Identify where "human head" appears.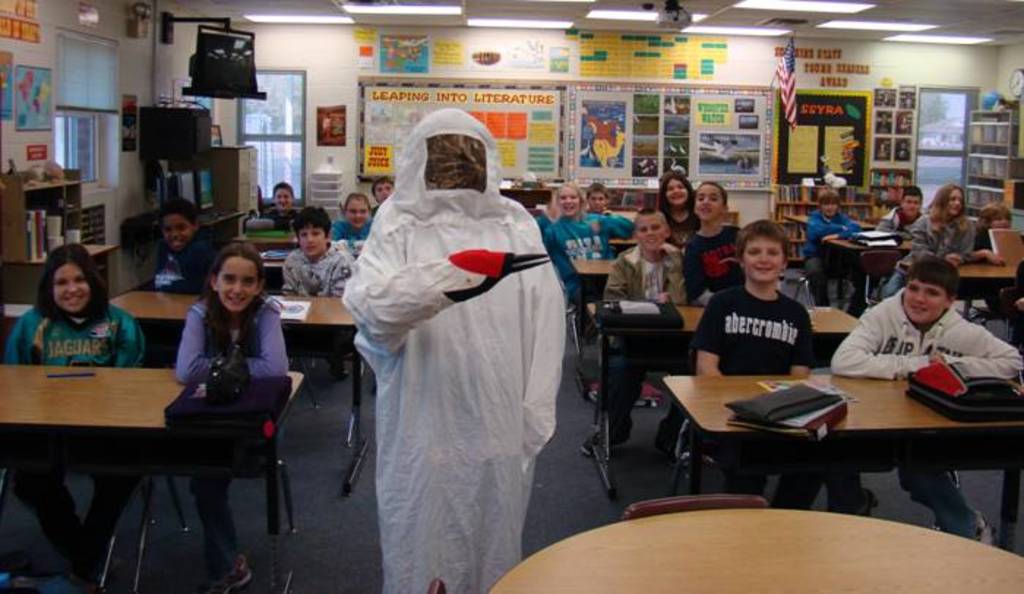
Appears at 276,186,293,209.
